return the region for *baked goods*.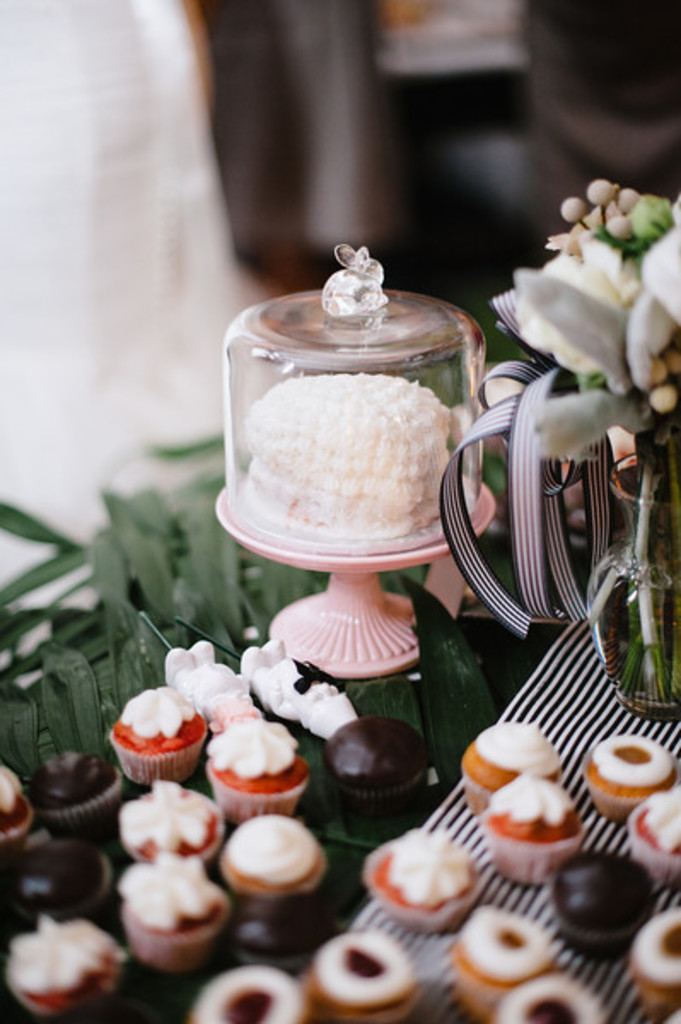
[left=323, top=715, right=425, bottom=823].
